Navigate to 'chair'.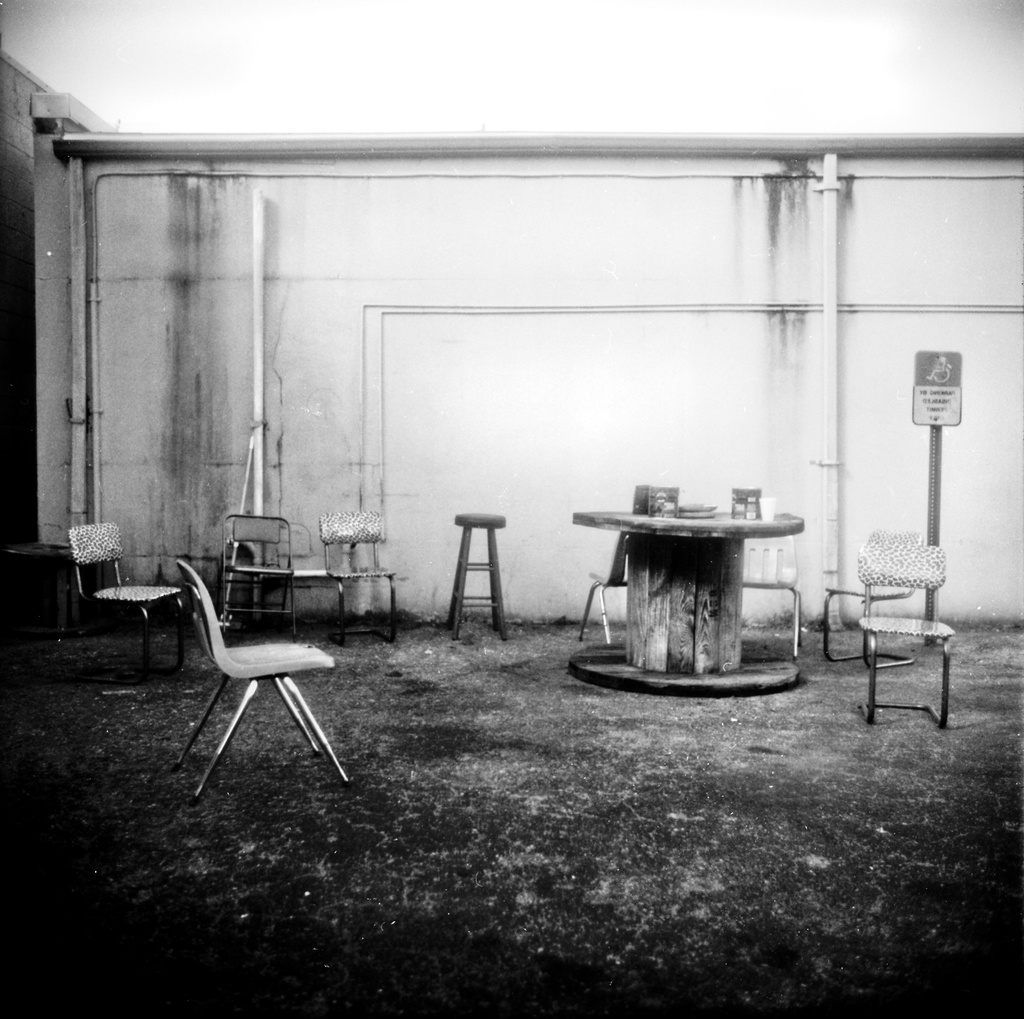
Navigation target: (left=849, top=531, right=961, bottom=726).
